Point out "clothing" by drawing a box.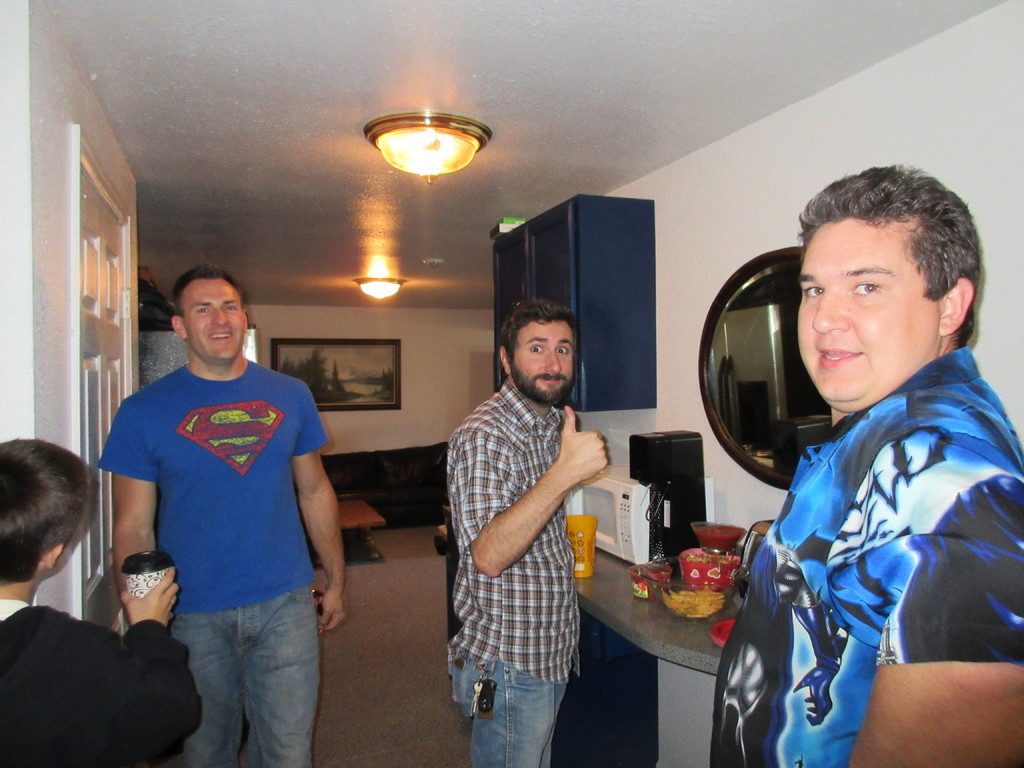
bbox=(710, 344, 1023, 767).
